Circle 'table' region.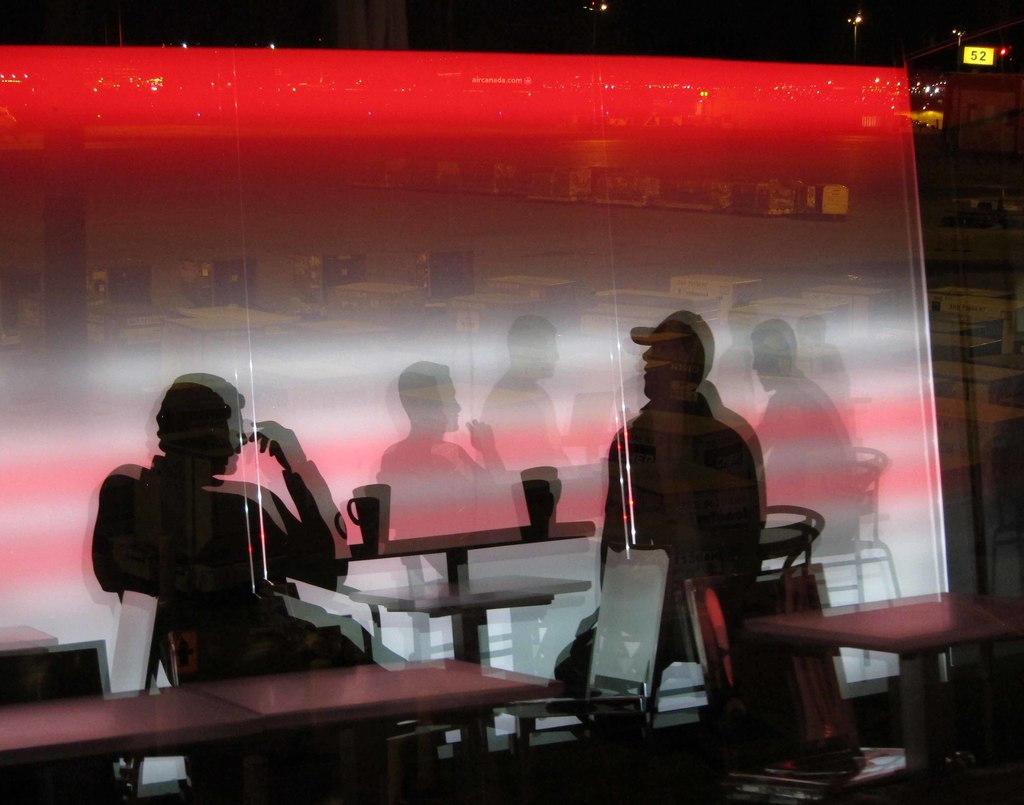
Region: (left=740, top=585, right=1023, bottom=804).
